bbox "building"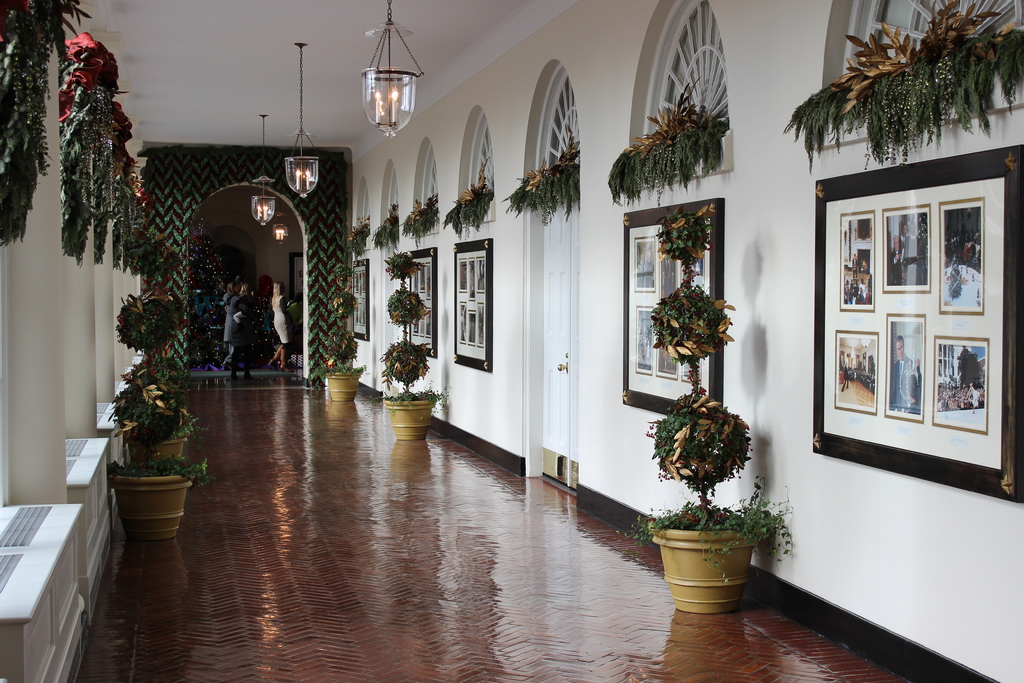
(x1=0, y1=0, x2=1023, y2=682)
